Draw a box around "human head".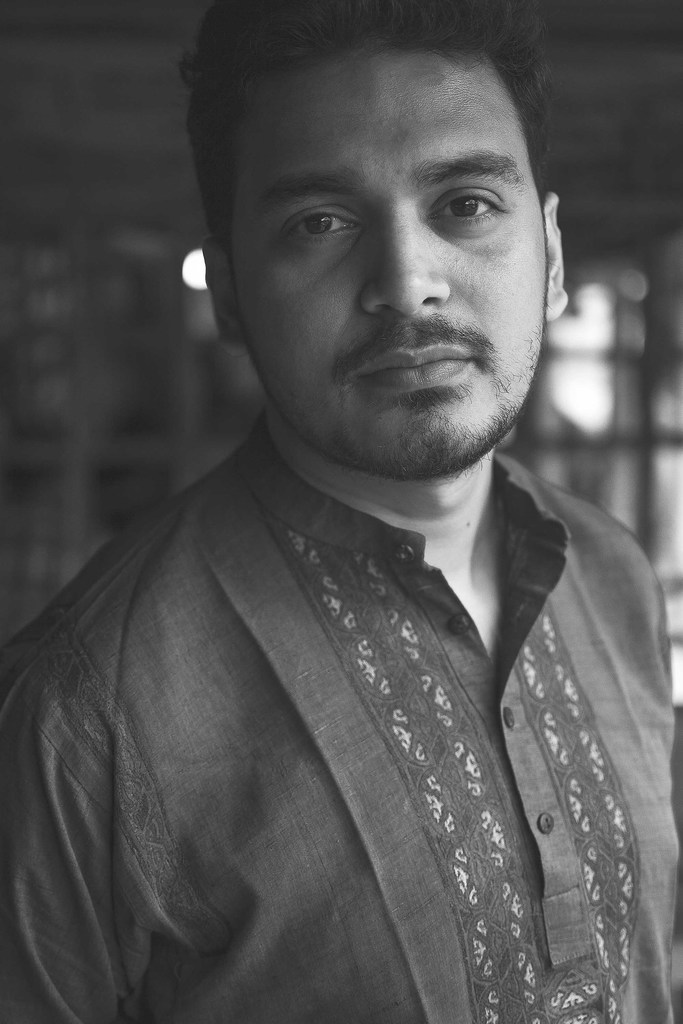
[left=197, top=0, right=570, bottom=449].
